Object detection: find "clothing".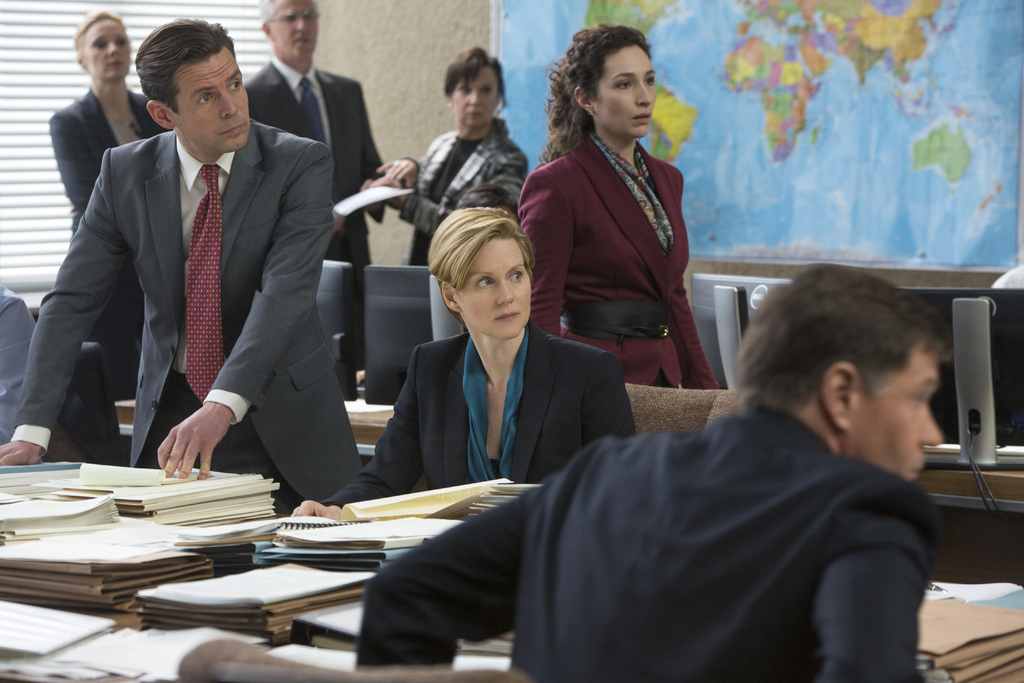
BBox(487, 339, 977, 682).
